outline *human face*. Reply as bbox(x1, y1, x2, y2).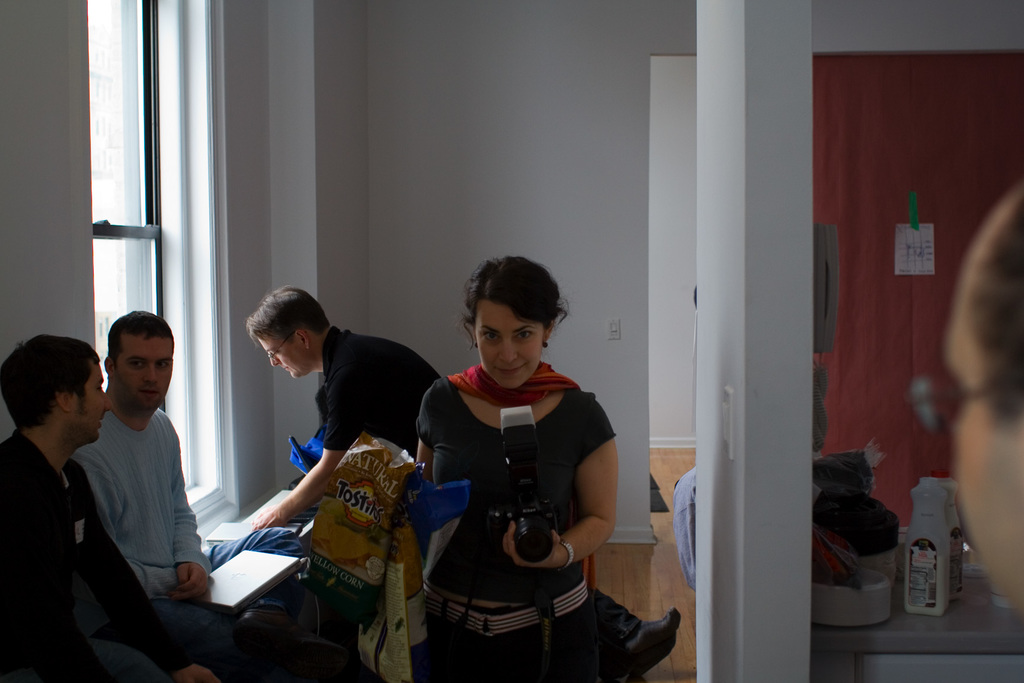
bbox(112, 329, 175, 412).
